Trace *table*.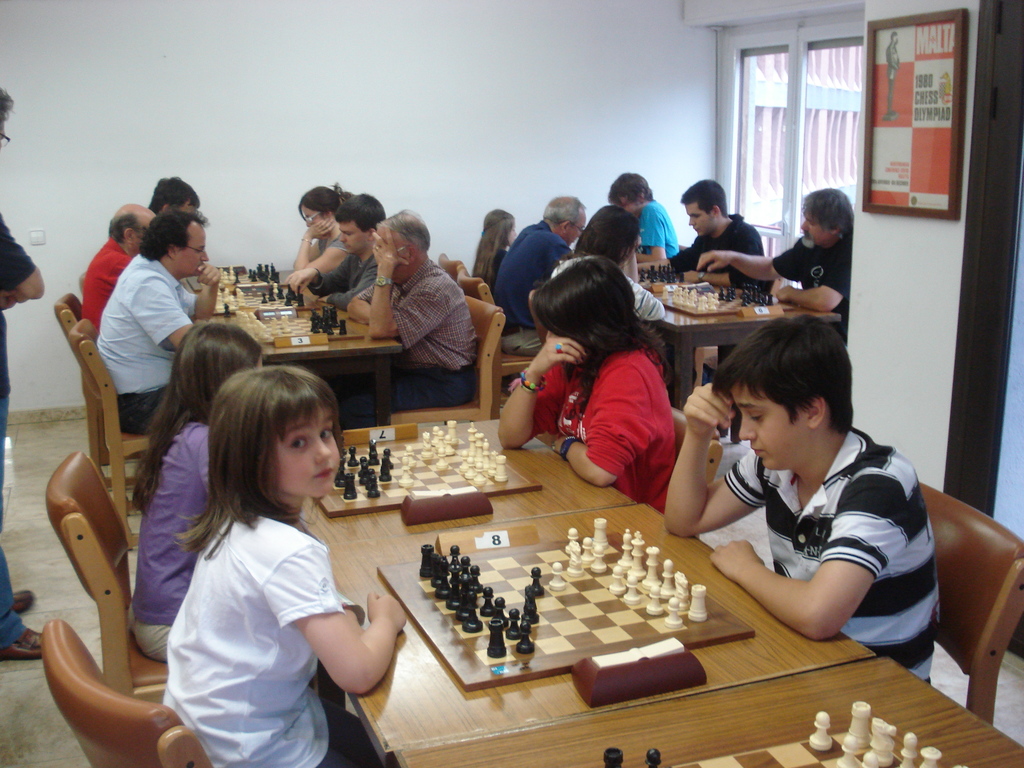
Traced to (196,274,335,326).
